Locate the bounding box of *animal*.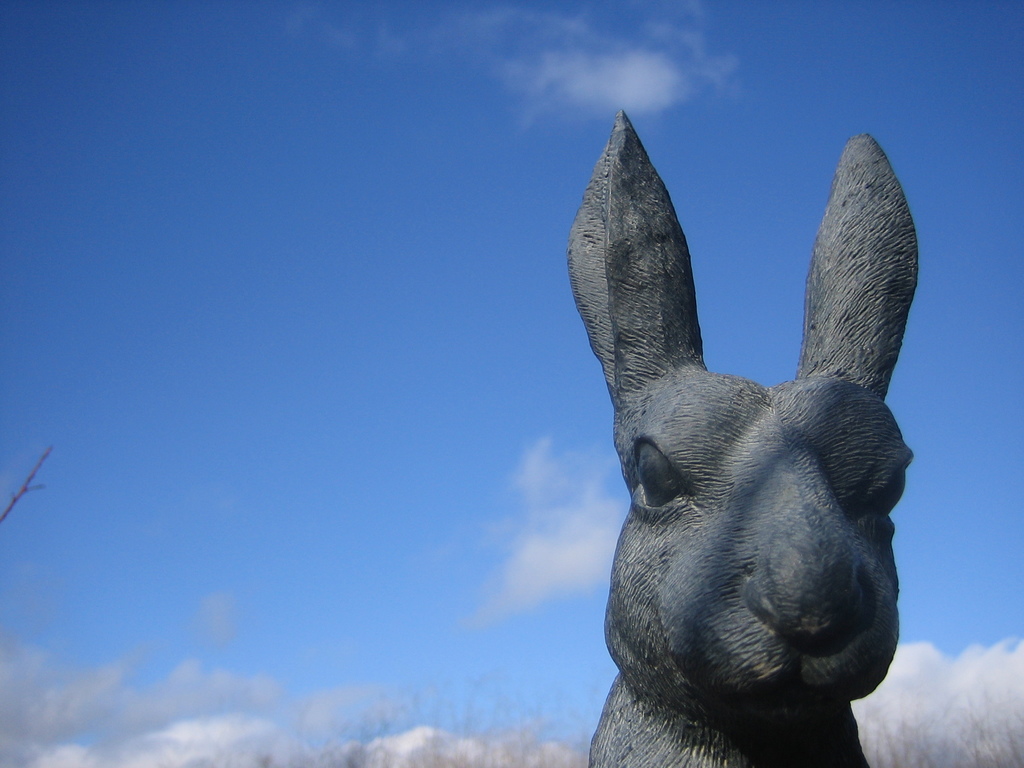
Bounding box: (left=564, top=108, right=924, bottom=767).
